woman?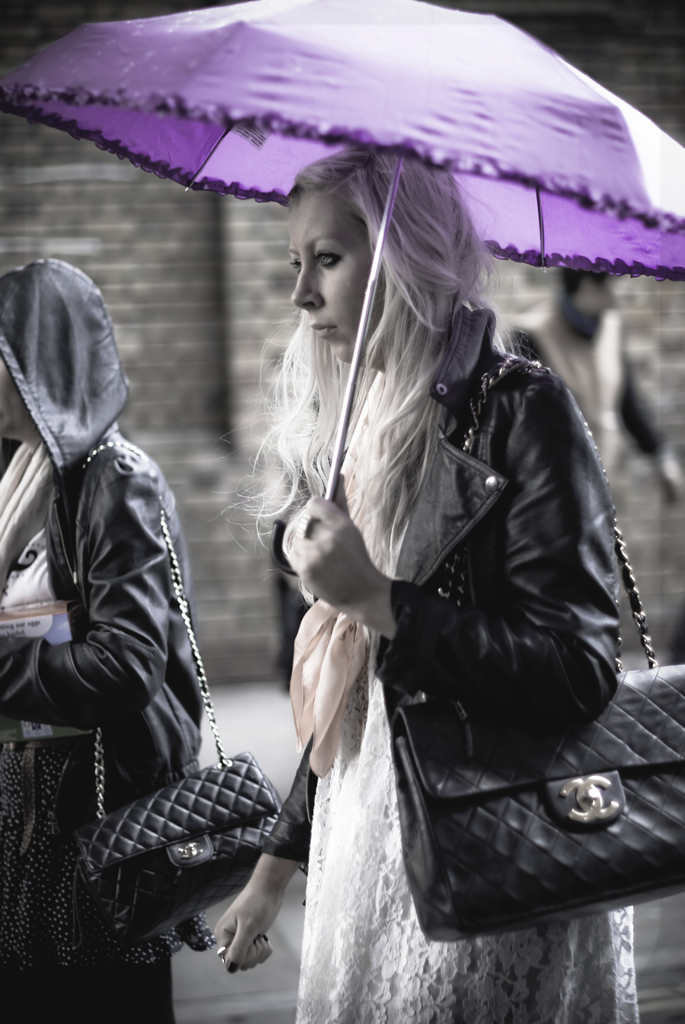
0 253 210 1023
